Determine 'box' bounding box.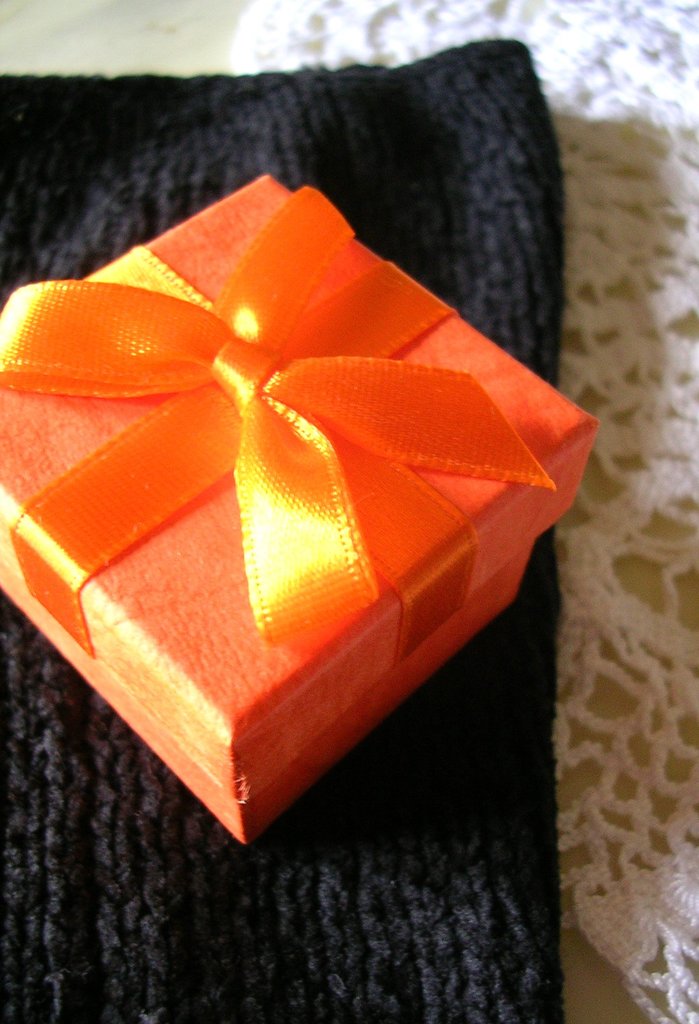
Determined: [x1=0, y1=172, x2=600, y2=840].
